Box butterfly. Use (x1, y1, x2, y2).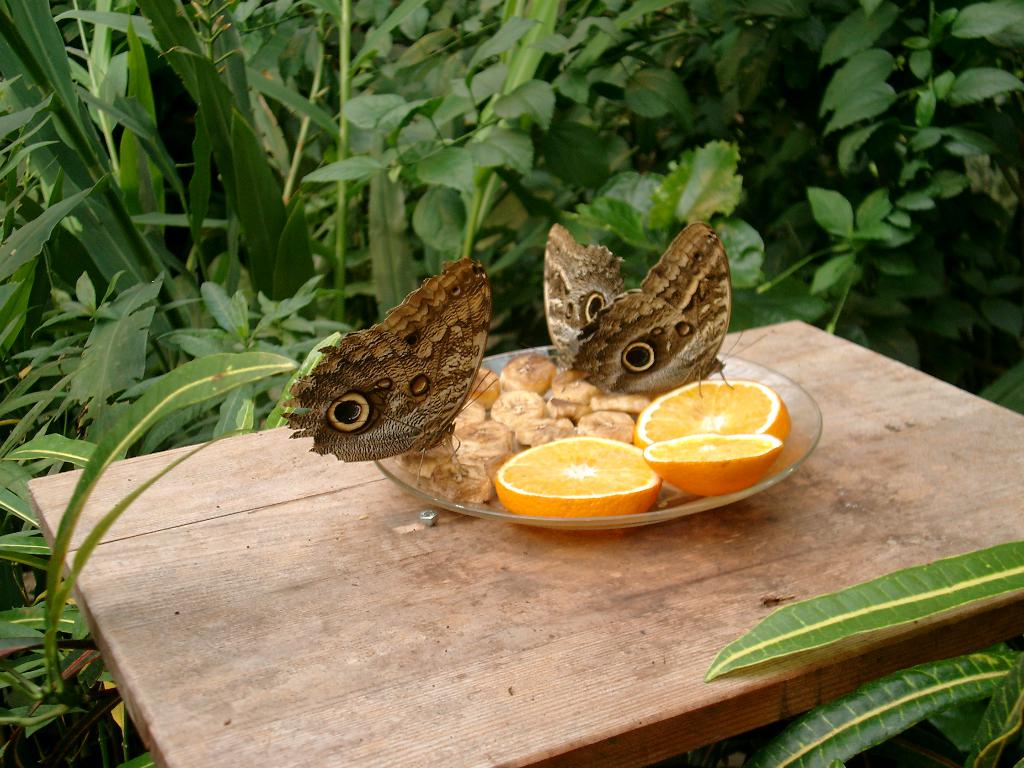
(538, 219, 782, 385).
